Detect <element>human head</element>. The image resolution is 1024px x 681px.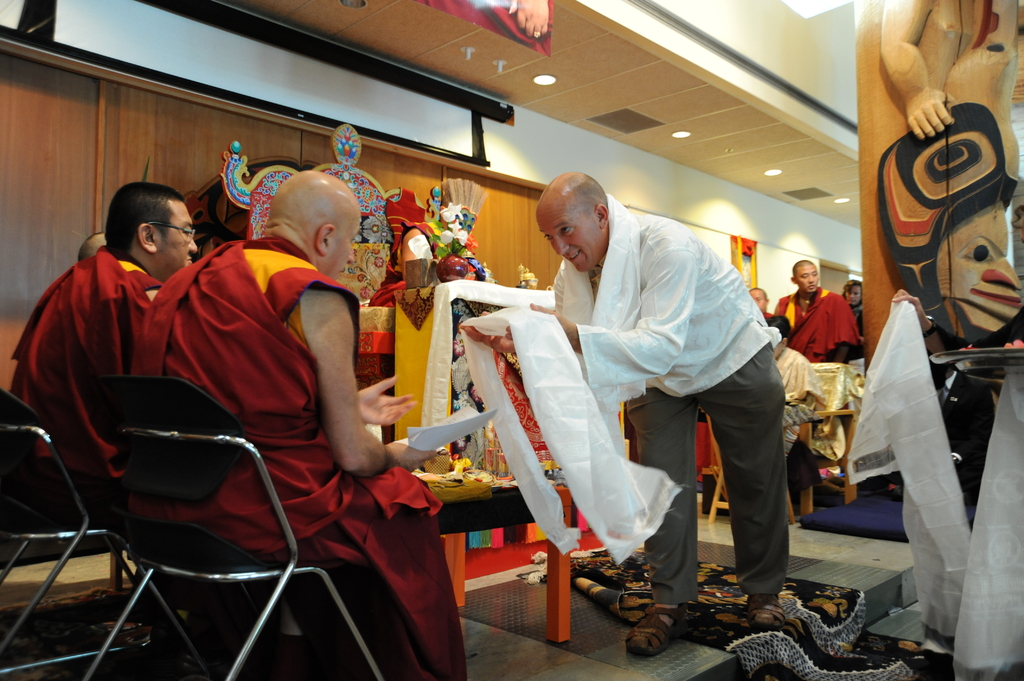
263 170 363 282.
